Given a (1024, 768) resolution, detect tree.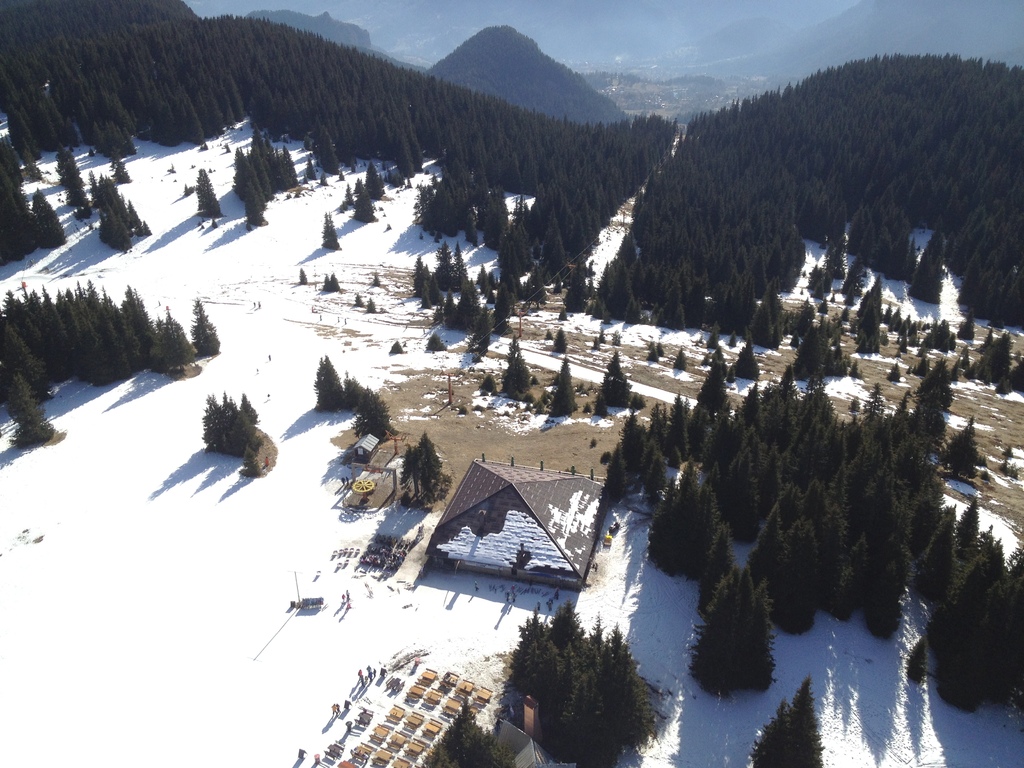
l=697, t=568, r=779, b=704.
